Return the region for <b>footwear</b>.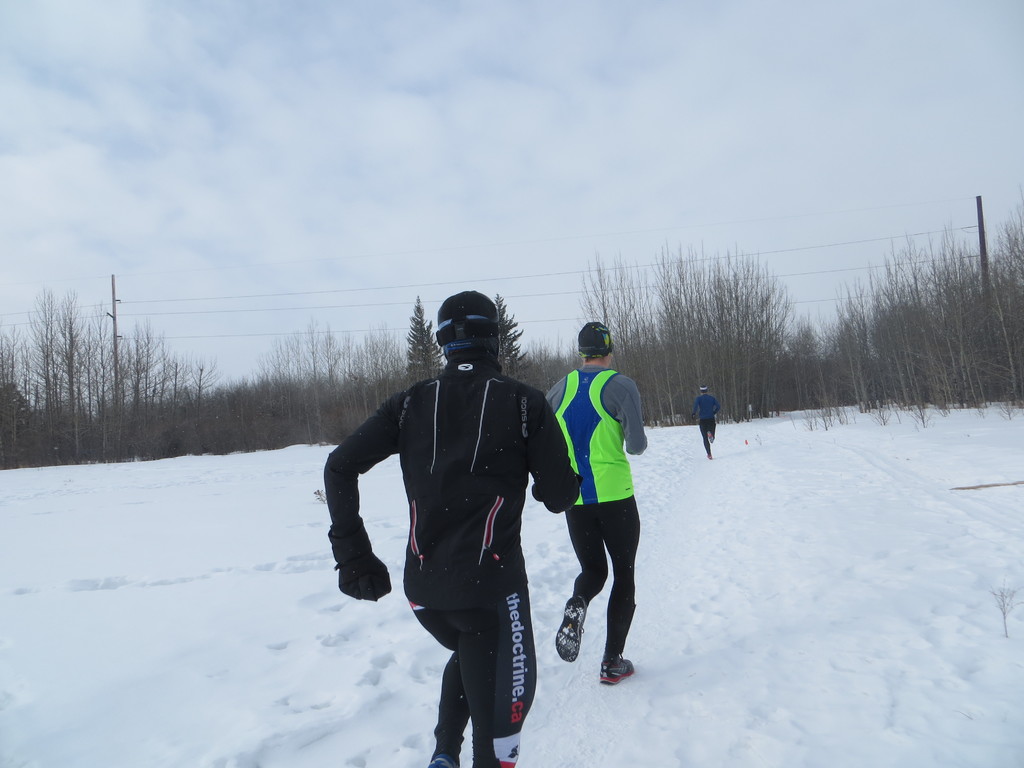
BBox(706, 428, 715, 444).
